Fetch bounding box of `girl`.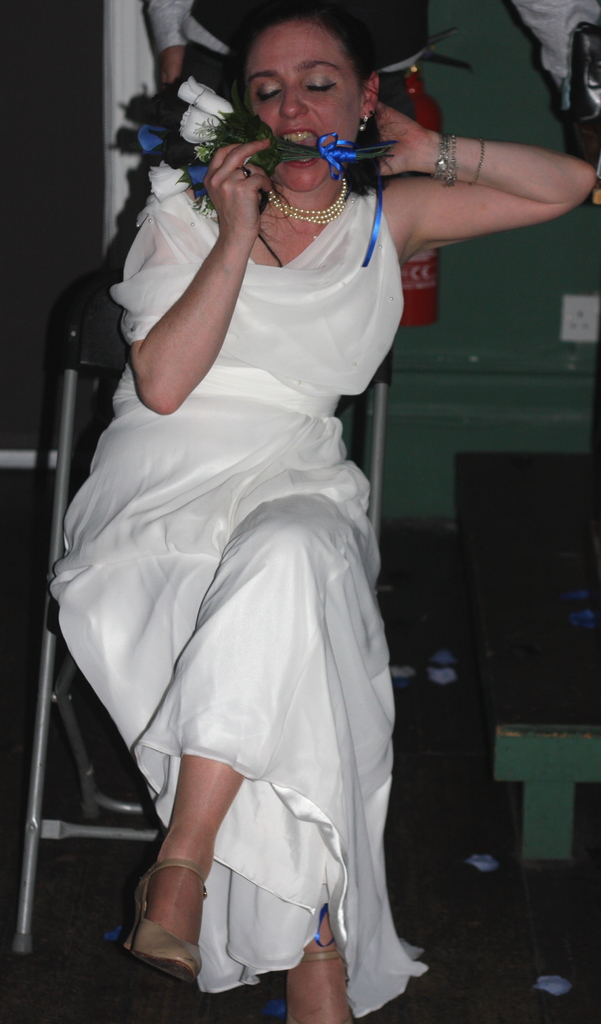
Bbox: Rect(45, 13, 591, 1011).
